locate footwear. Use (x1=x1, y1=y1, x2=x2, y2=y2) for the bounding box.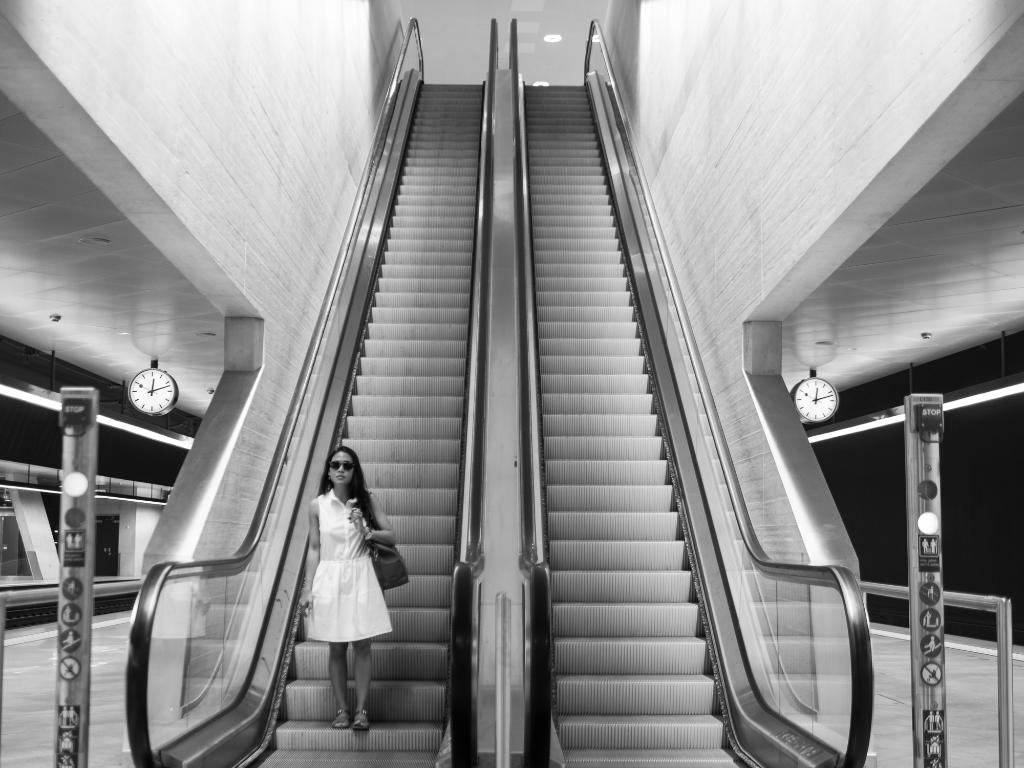
(x1=332, y1=708, x2=348, y2=728).
